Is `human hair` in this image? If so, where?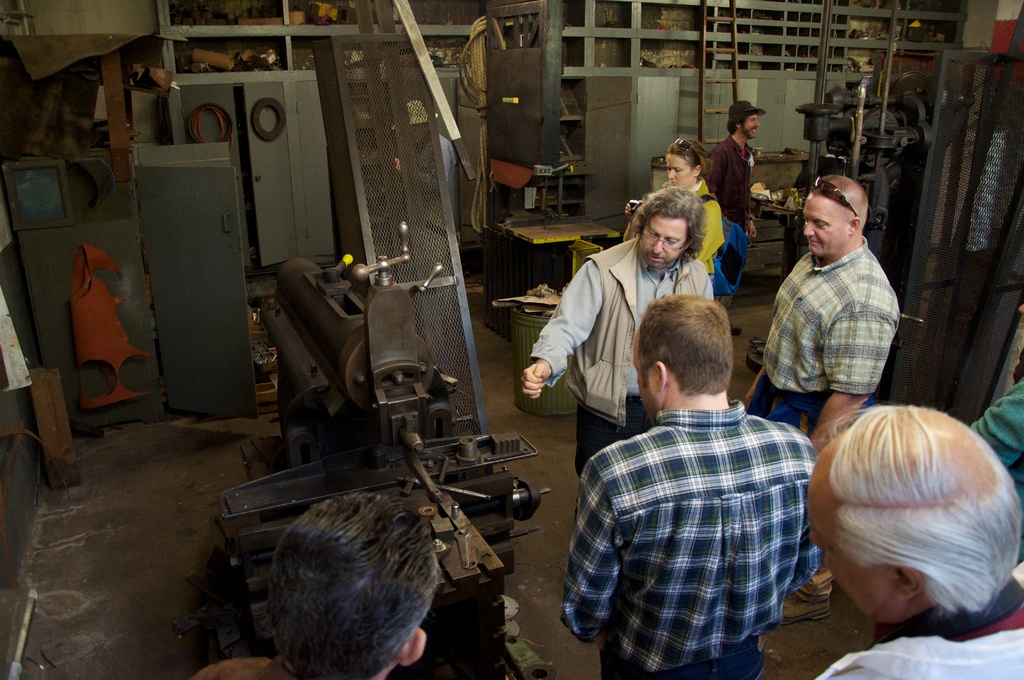
Yes, at crop(725, 111, 758, 137).
